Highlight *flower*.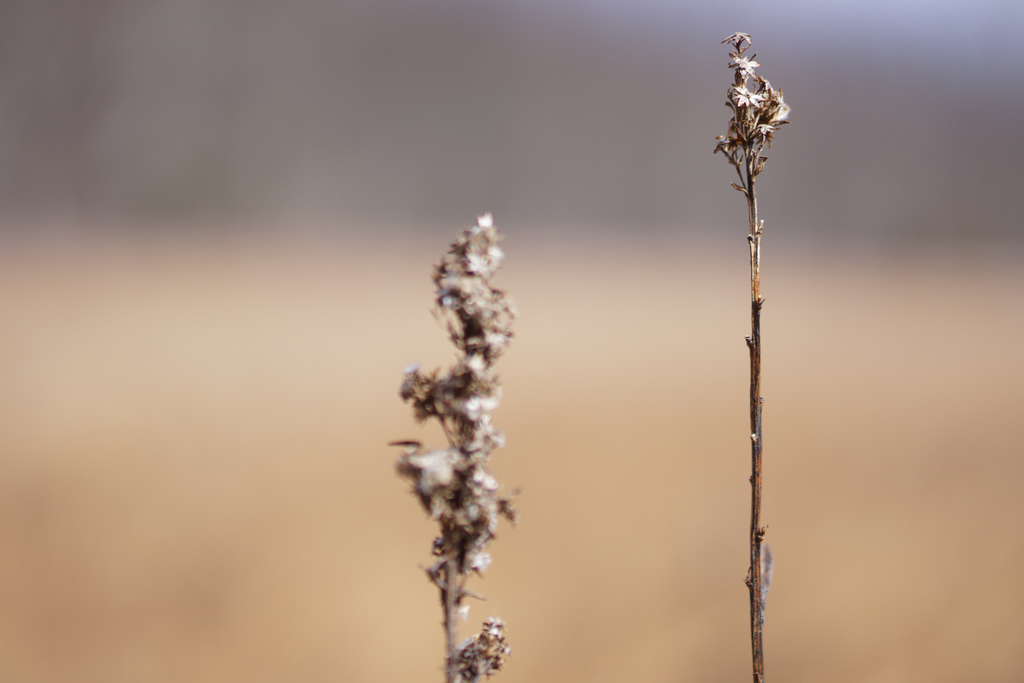
Highlighted region: locate(731, 86, 766, 110).
